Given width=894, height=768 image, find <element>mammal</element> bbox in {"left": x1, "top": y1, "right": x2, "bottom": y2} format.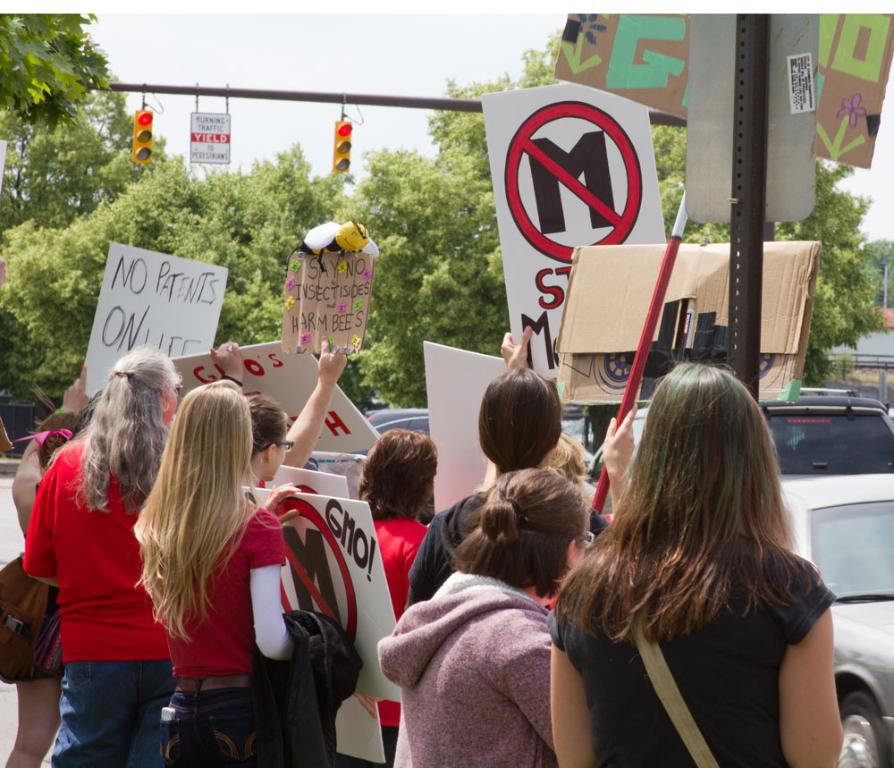
{"left": 18, "top": 342, "right": 185, "bottom": 767}.
